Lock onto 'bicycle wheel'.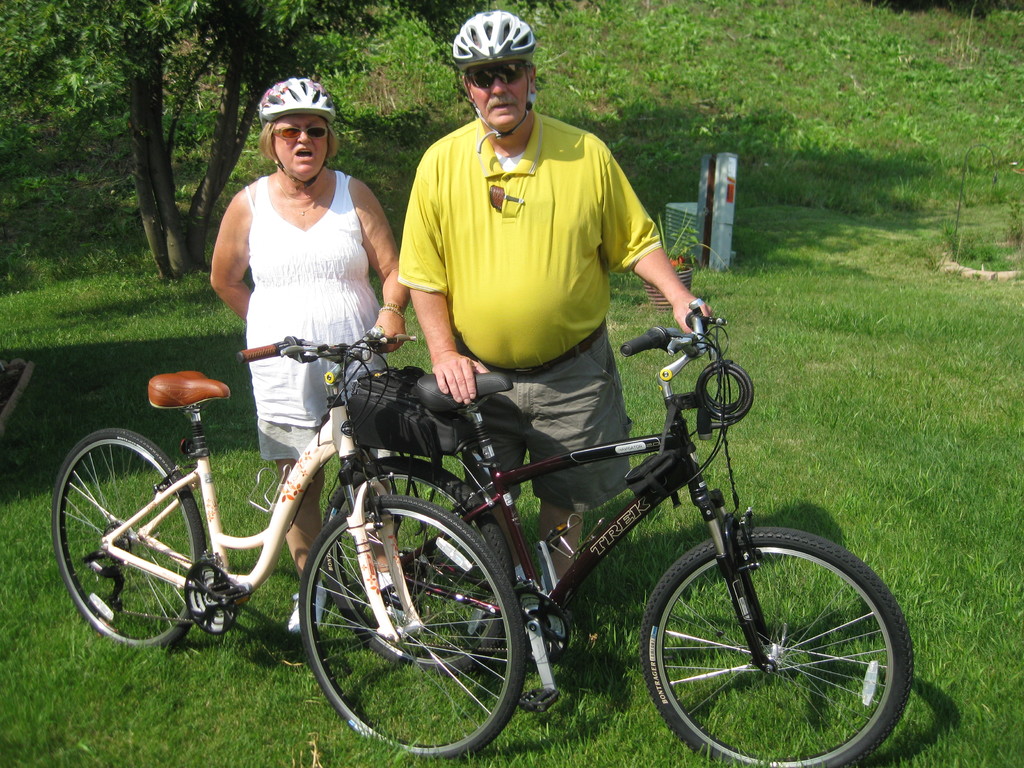
Locked: x1=51, y1=426, x2=205, y2=653.
